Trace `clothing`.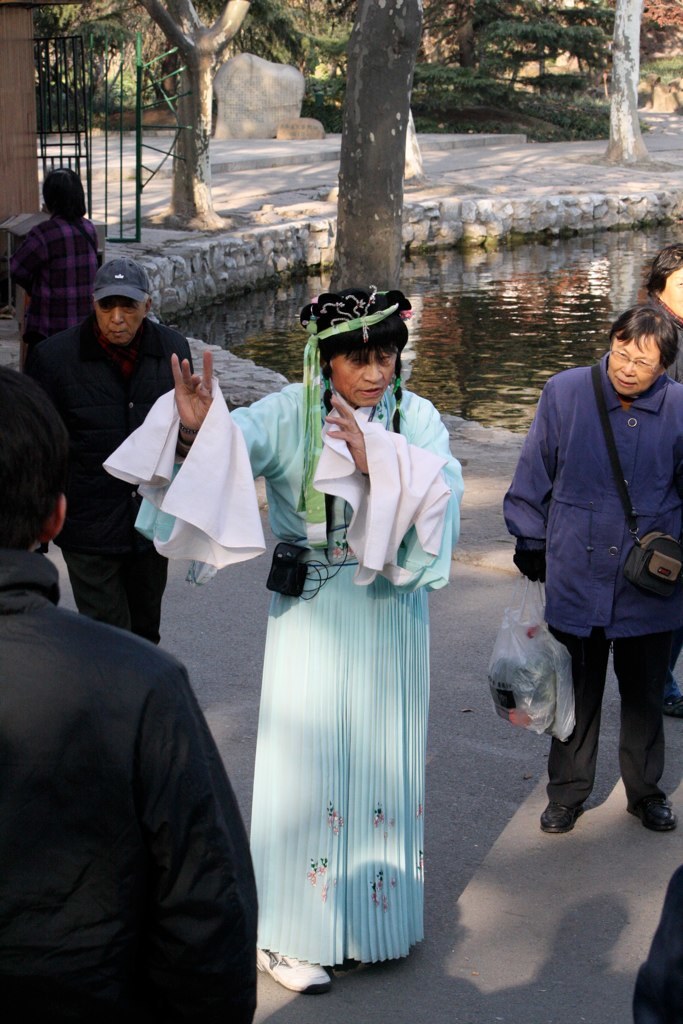
Traced to BBox(500, 353, 682, 804).
